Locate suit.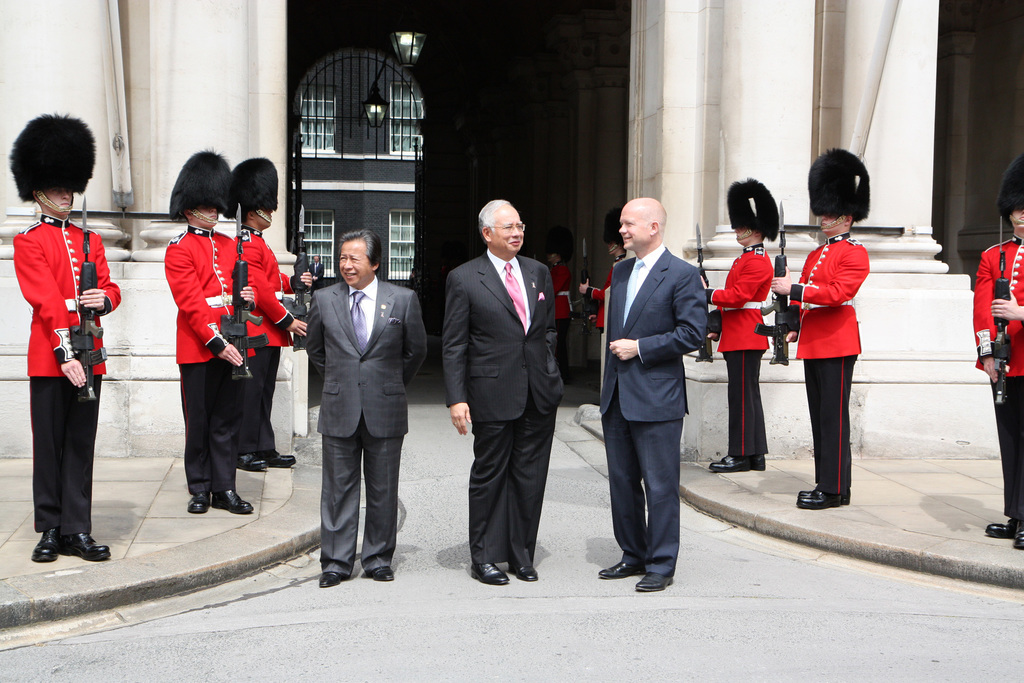
Bounding box: detection(547, 259, 573, 368).
